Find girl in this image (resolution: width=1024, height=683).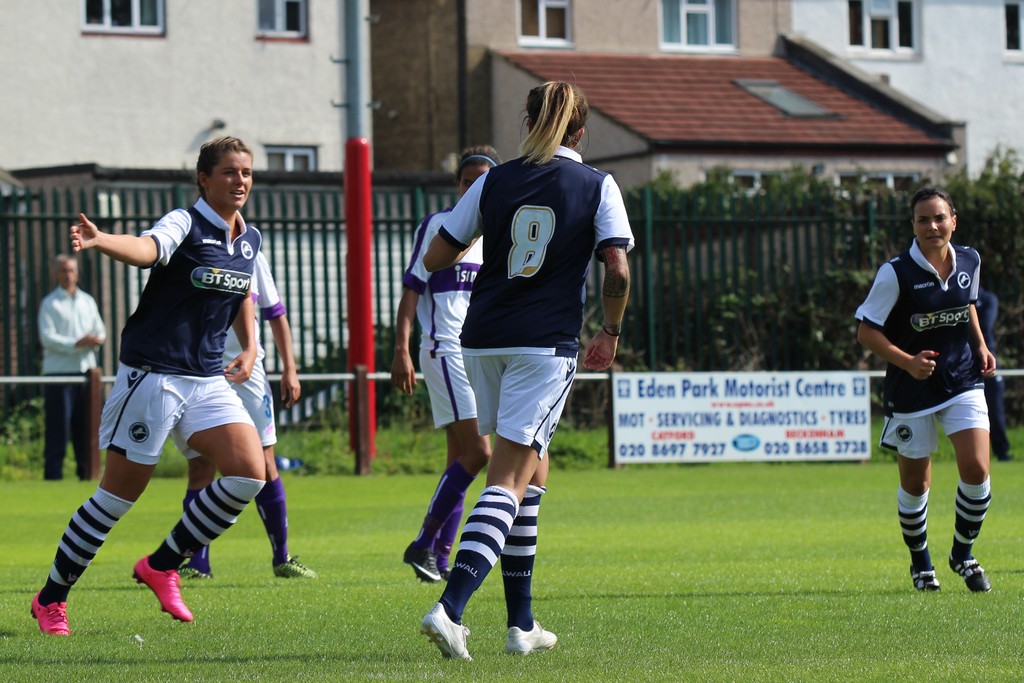
{"left": 28, "top": 136, "right": 268, "bottom": 644}.
